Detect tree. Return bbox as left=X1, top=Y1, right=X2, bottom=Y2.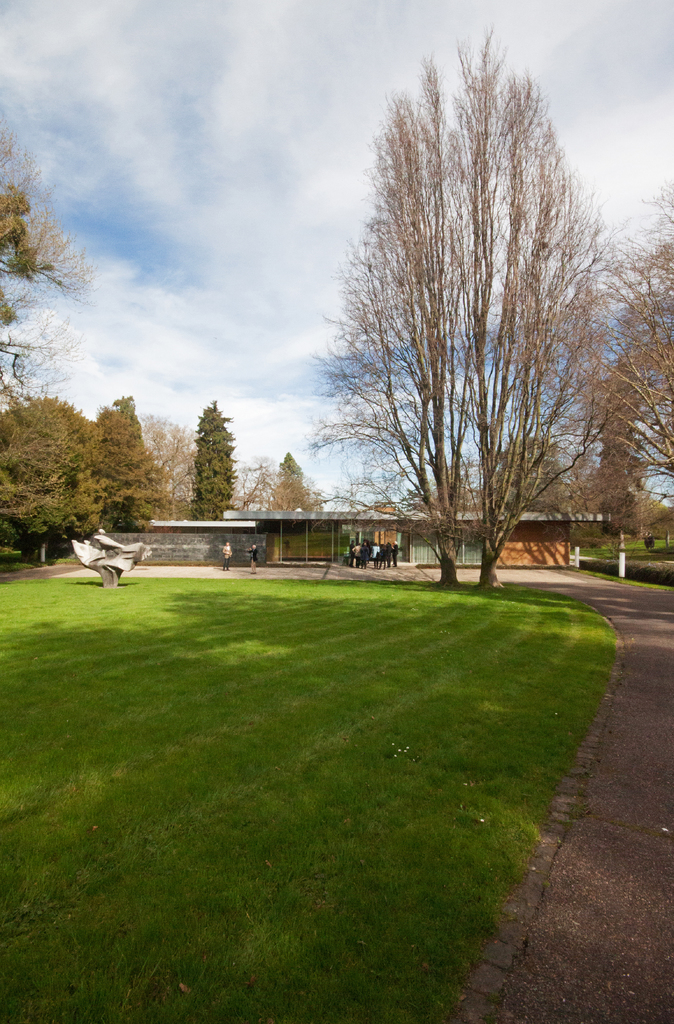
left=136, top=408, right=200, bottom=525.
